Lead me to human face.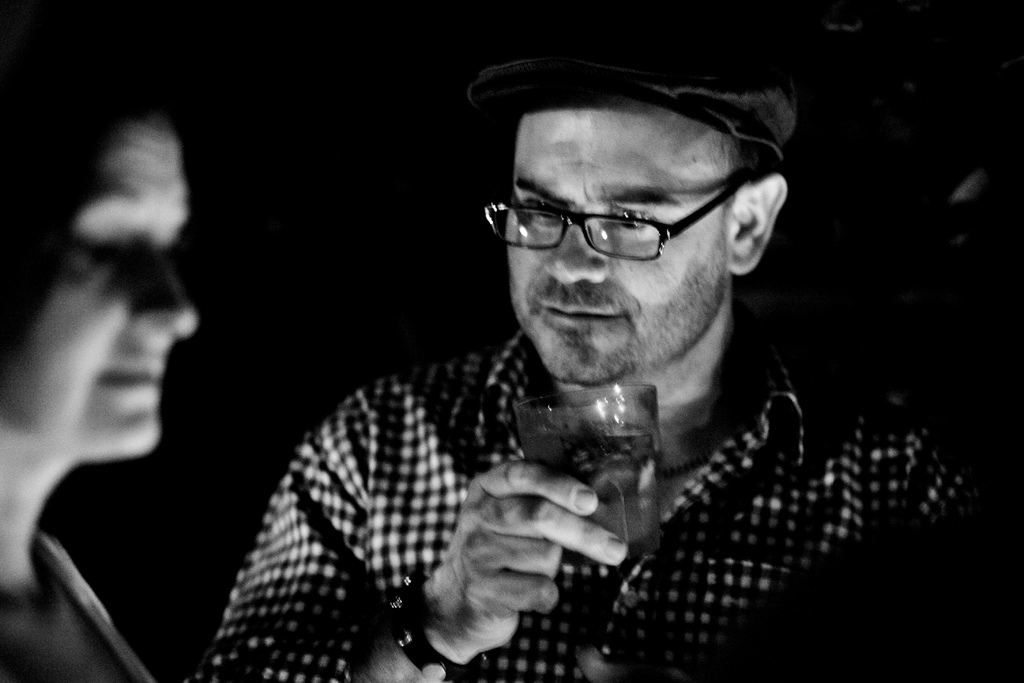
Lead to BBox(504, 105, 734, 379).
